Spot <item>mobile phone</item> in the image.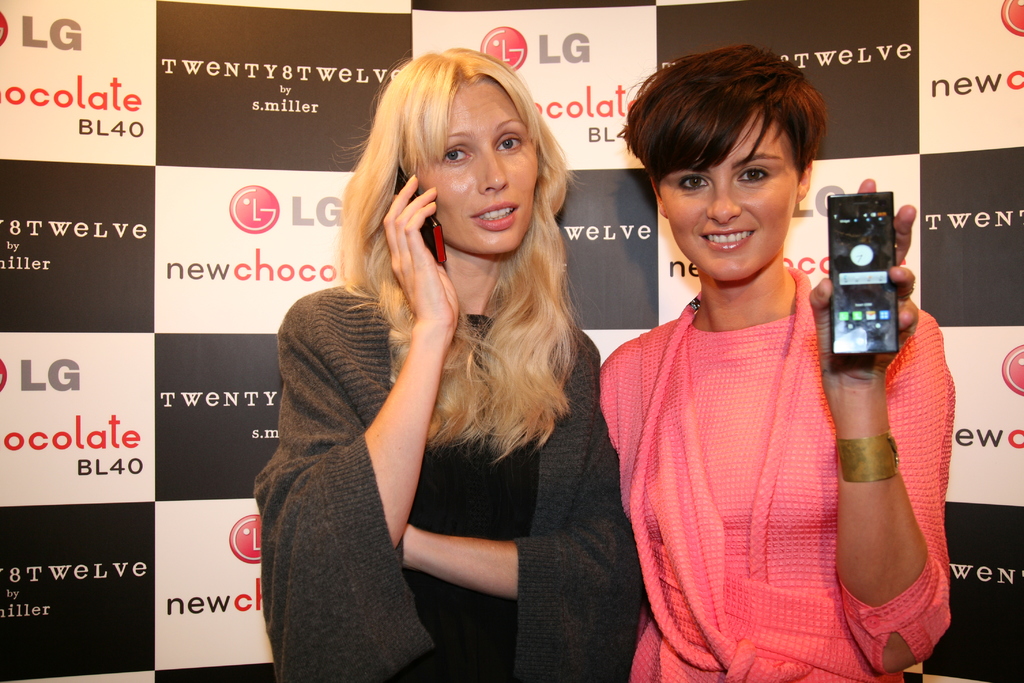
<item>mobile phone</item> found at {"x1": 812, "y1": 191, "x2": 920, "y2": 375}.
